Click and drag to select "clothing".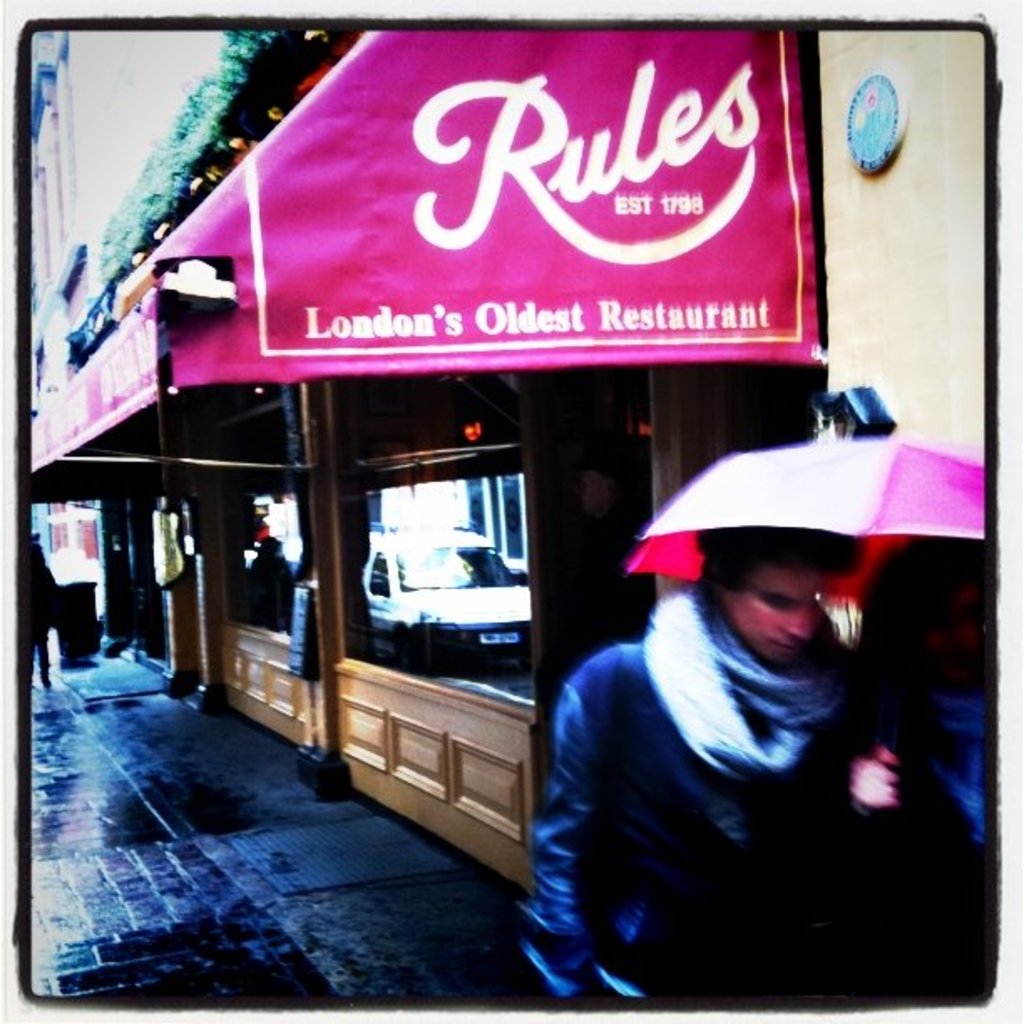
Selection: Rect(907, 701, 994, 1001).
